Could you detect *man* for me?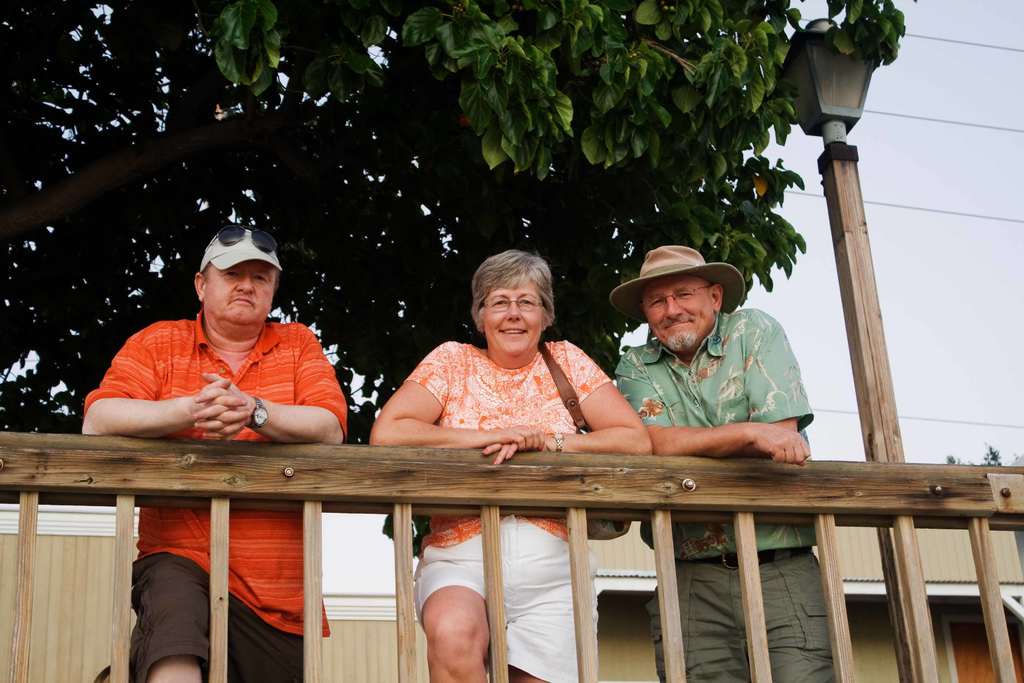
Detection result: [79, 224, 348, 680].
